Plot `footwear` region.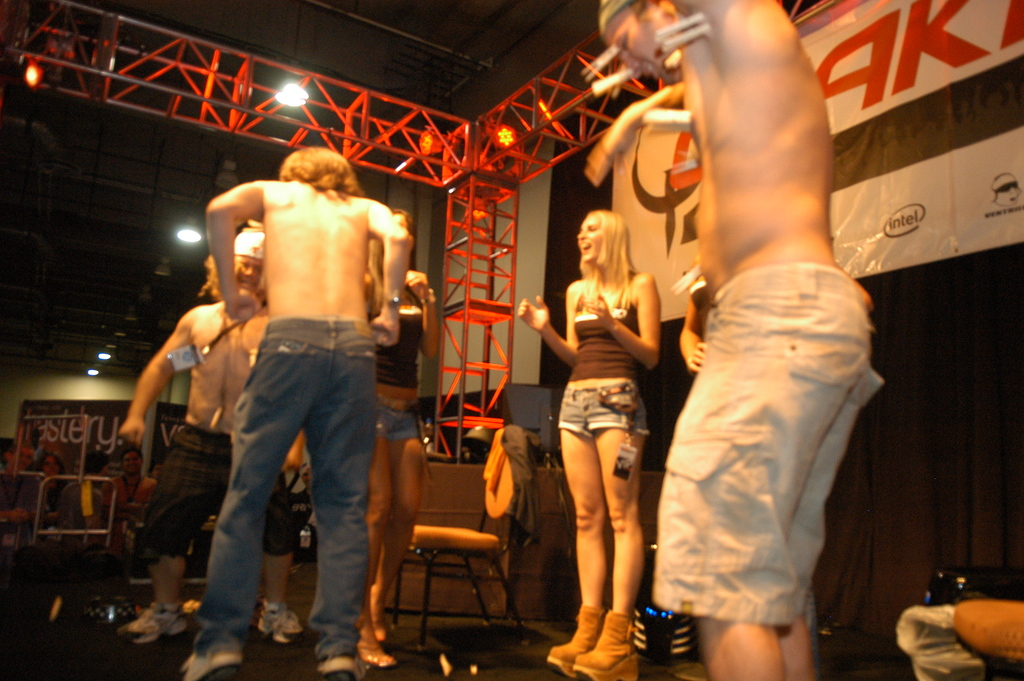
Plotted at {"left": 316, "top": 643, "right": 370, "bottom": 680}.
